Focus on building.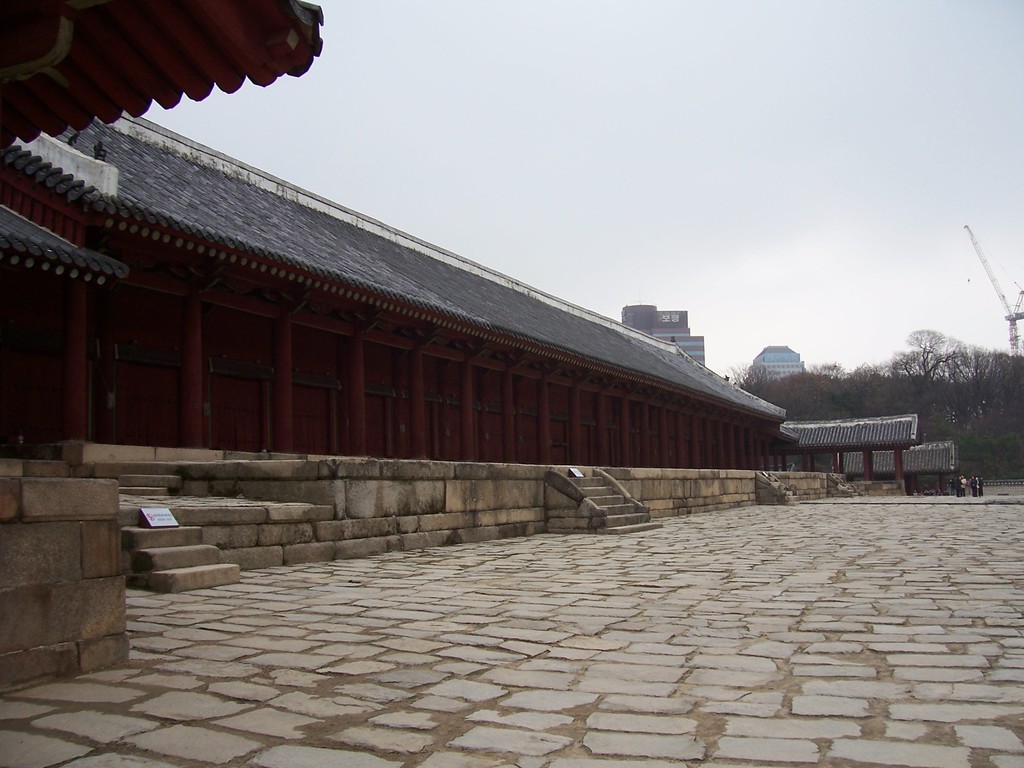
Focused at <region>621, 302, 703, 364</region>.
